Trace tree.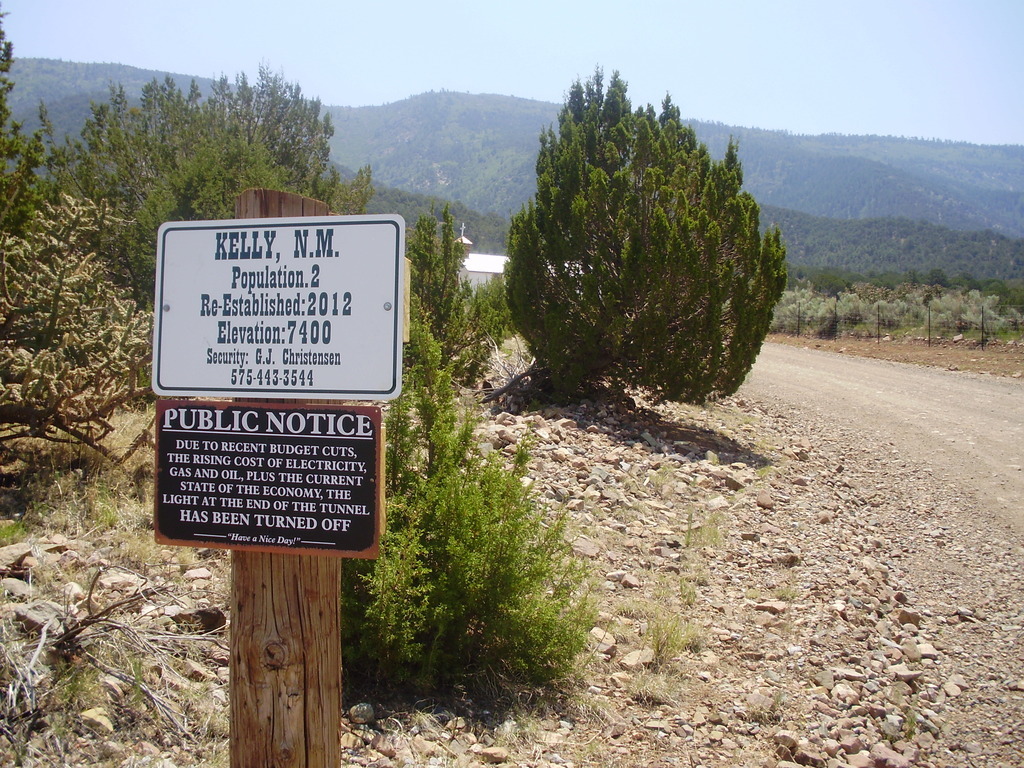
Traced to <bbox>408, 203, 524, 382</bbox>.
